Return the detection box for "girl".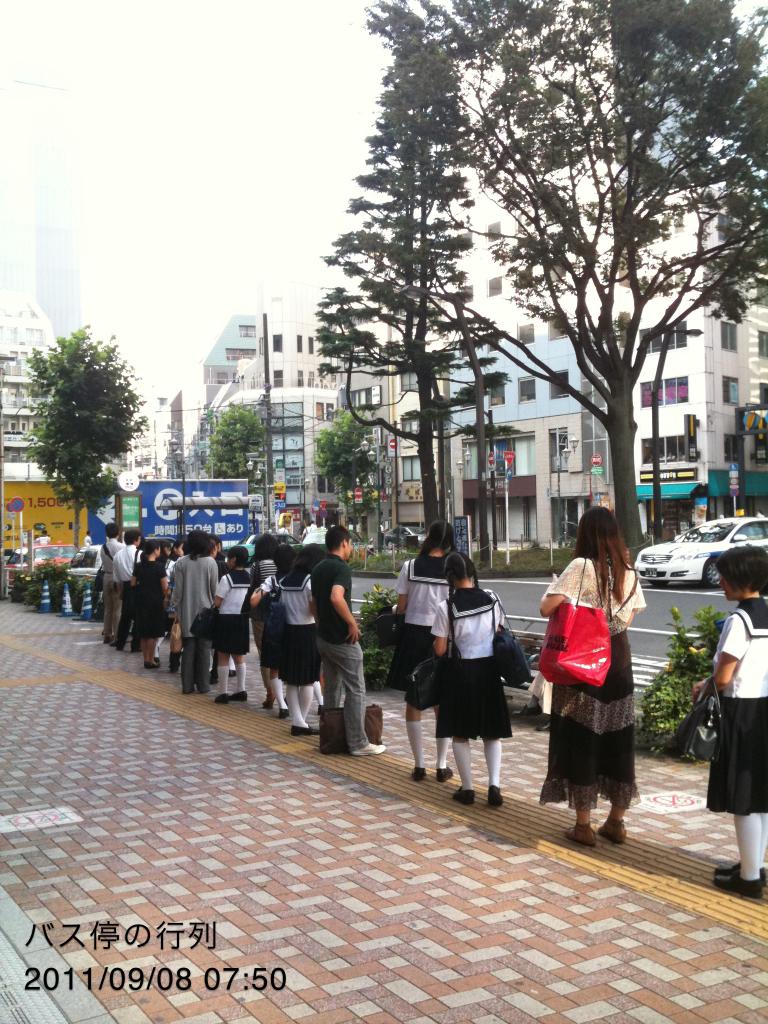
248,543,300,709.
